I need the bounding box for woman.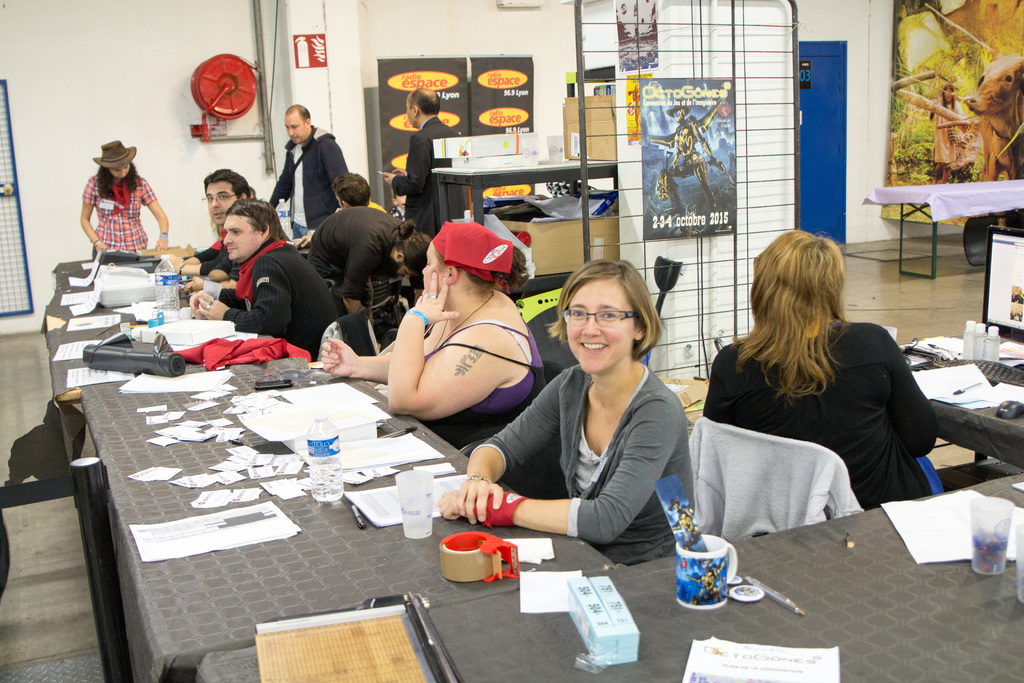
Here it is: bbox(80, 140, 172, 259).
